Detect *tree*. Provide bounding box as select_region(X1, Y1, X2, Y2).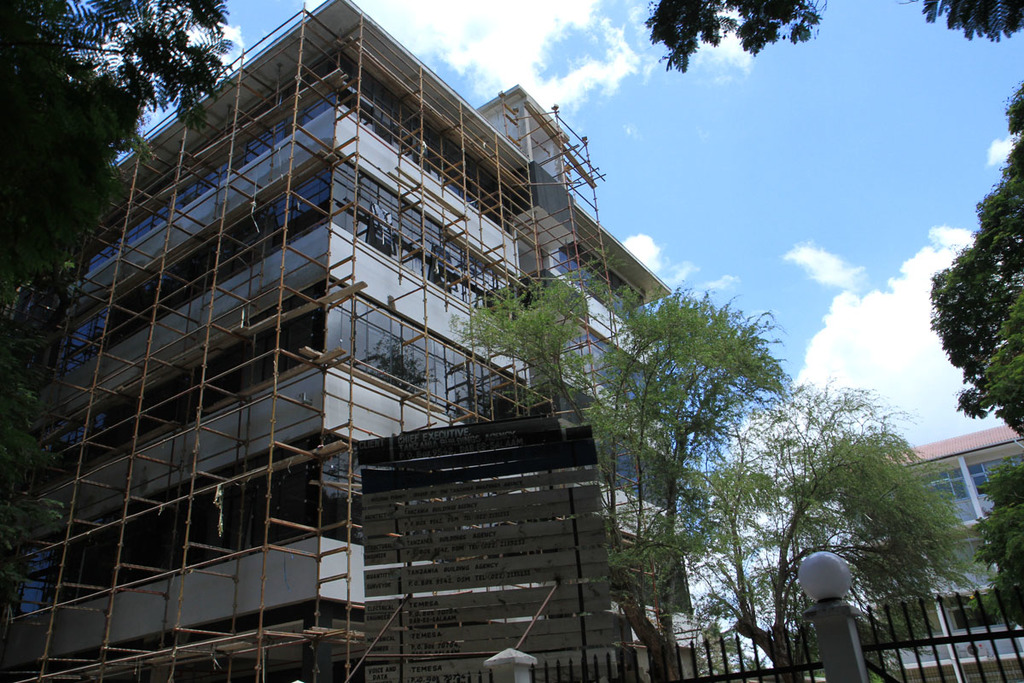
select_region(643, 0, 1023, 447).
